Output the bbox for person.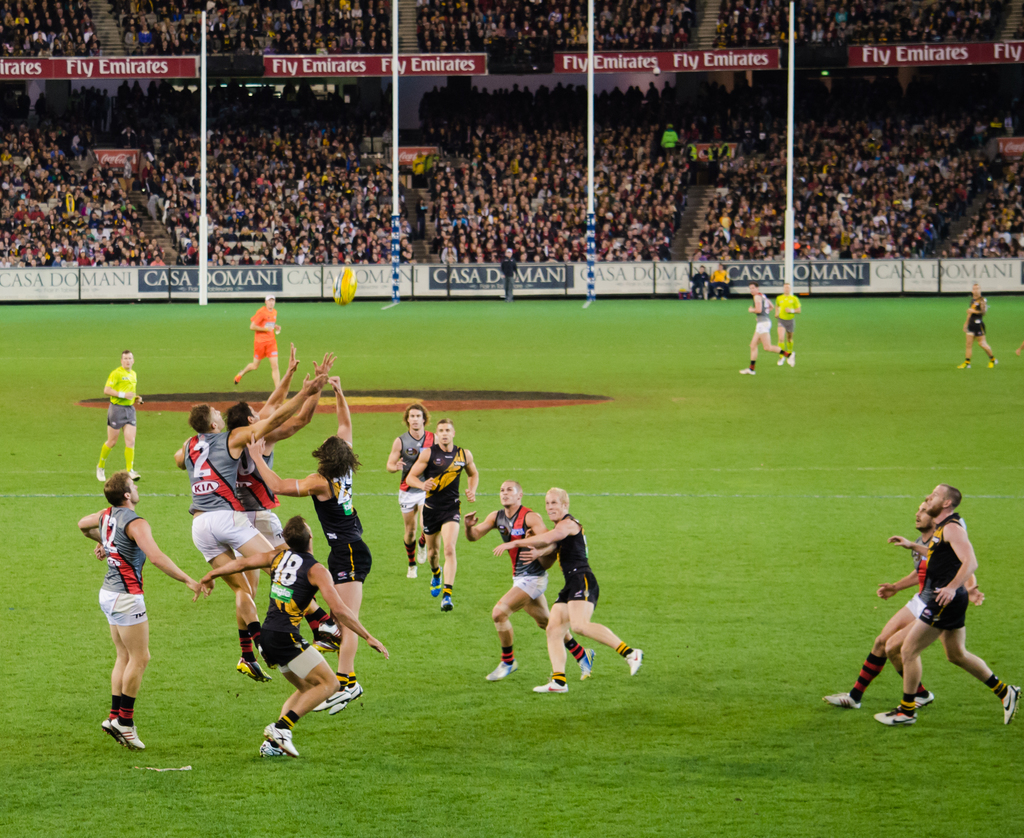
x1=500, y1=485, x2=650, y2=681.
